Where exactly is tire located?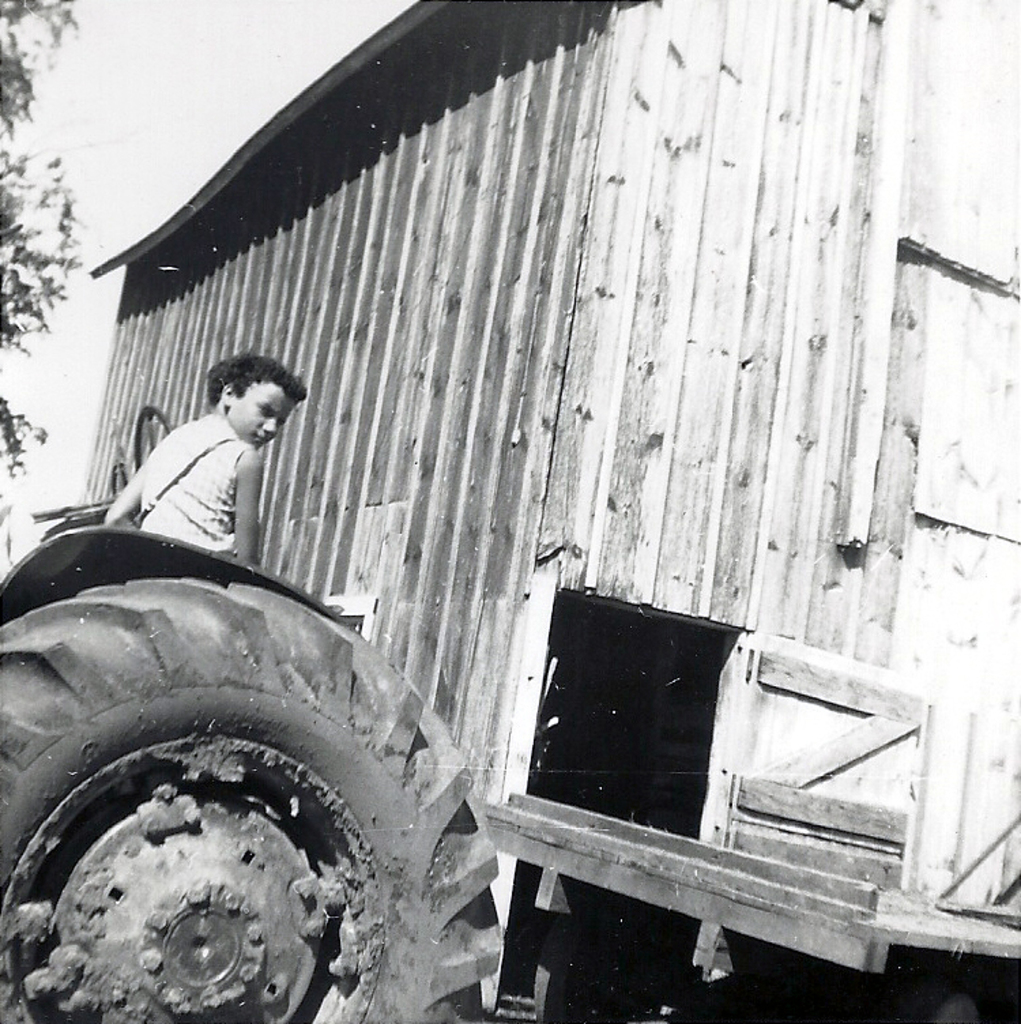
Its bounding box is BBox(897, 986, 983, 1023).
